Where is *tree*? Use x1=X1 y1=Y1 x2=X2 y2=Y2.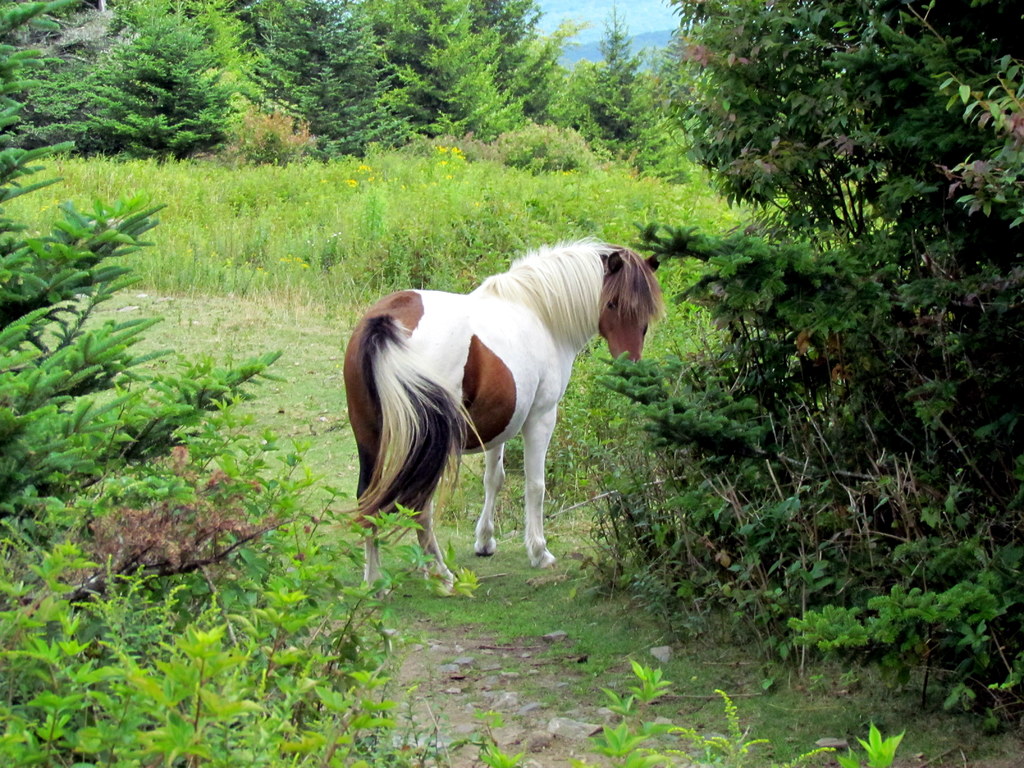
x1=572 y1=3 x2=657 y2=150.
